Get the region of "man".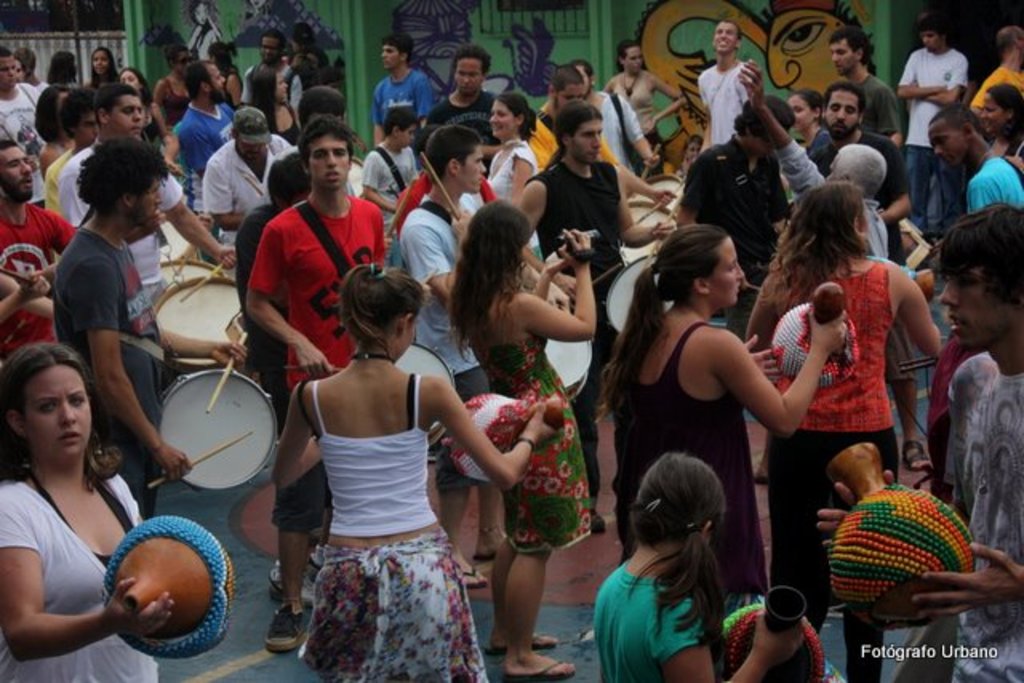
[531,62,678,208].
